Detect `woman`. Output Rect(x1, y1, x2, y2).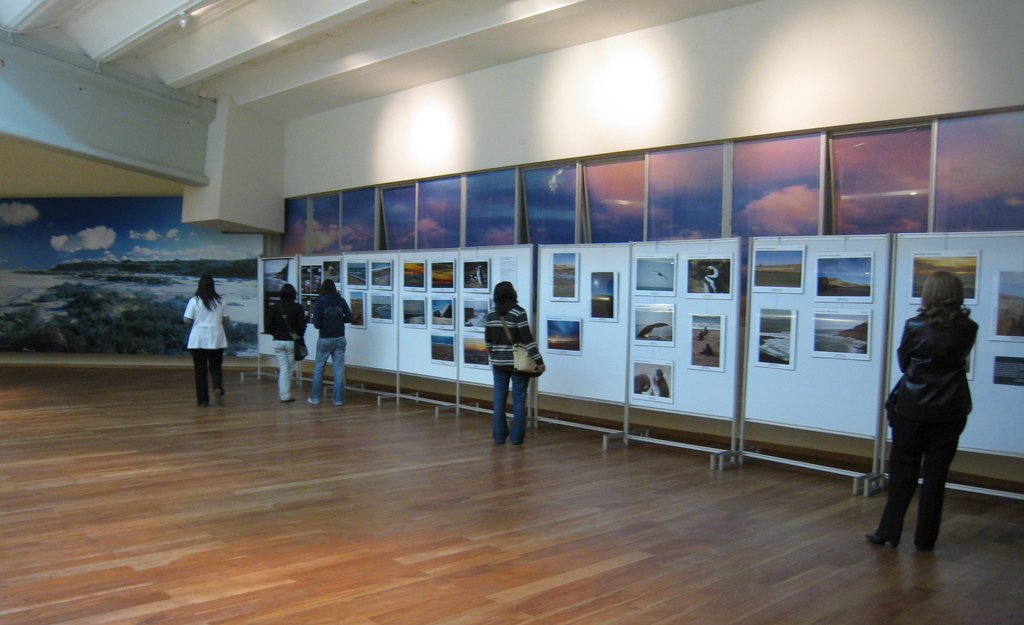
Rect(871, 273, 976, 551).
